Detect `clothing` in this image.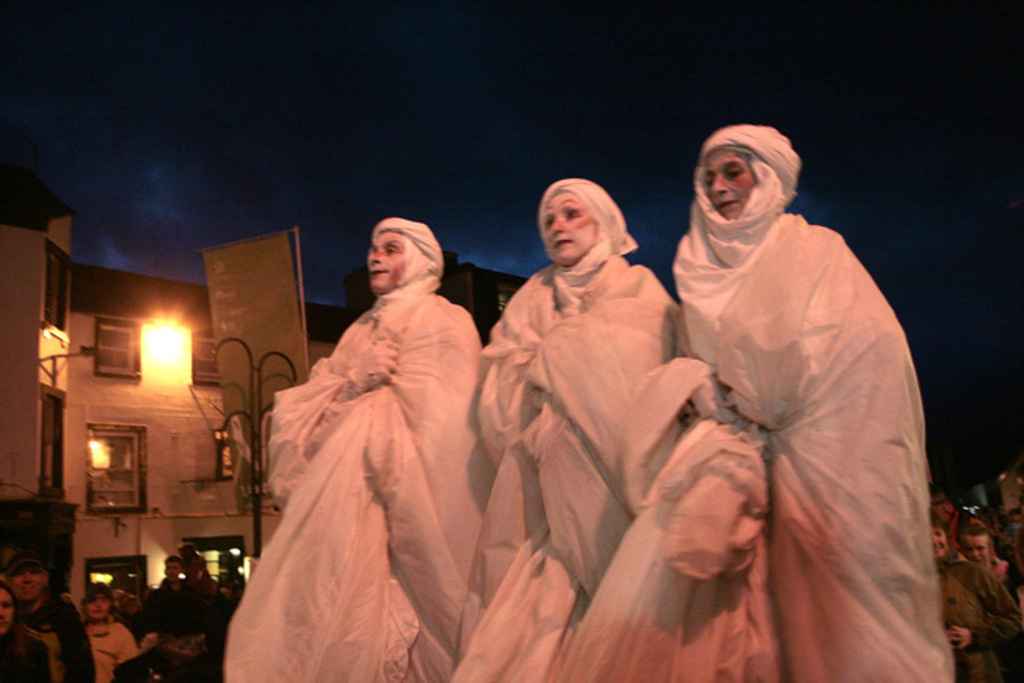
Detection: l=227, t=246, r=494, b=668.
